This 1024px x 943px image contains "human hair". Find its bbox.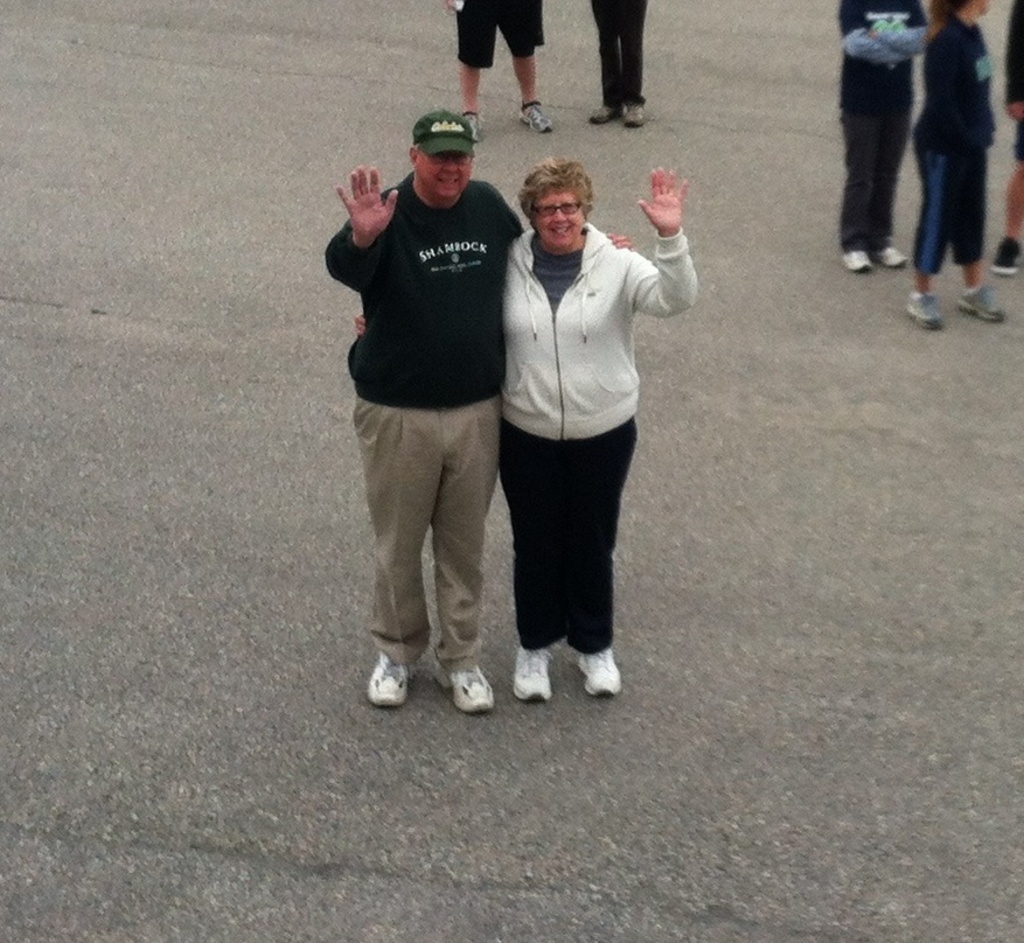
box=[515, 144, 595, 231].
